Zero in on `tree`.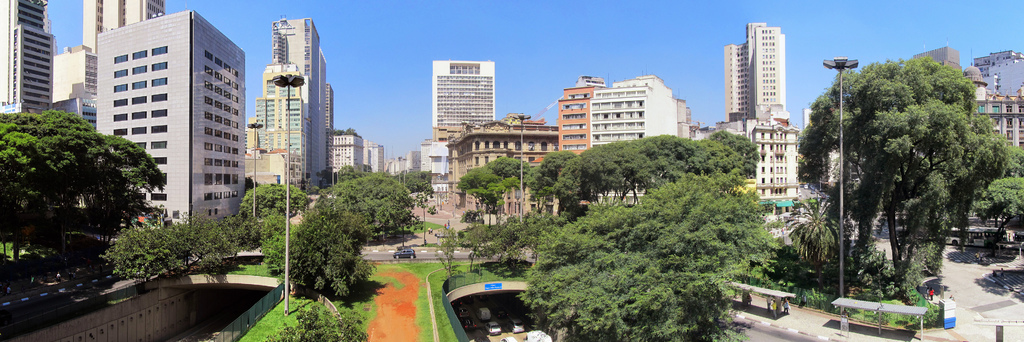
Zeroed in: locate(253, 211, 299, 256).
